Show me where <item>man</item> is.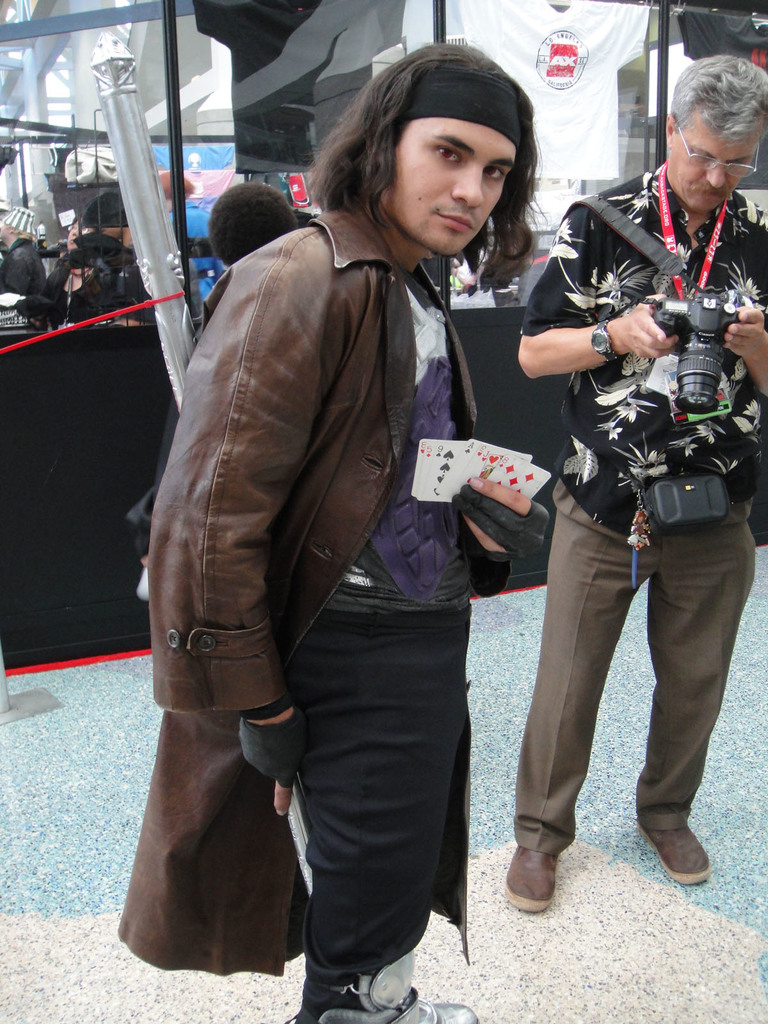
<item>man</item> is at box(209, 180, 316, 269).
